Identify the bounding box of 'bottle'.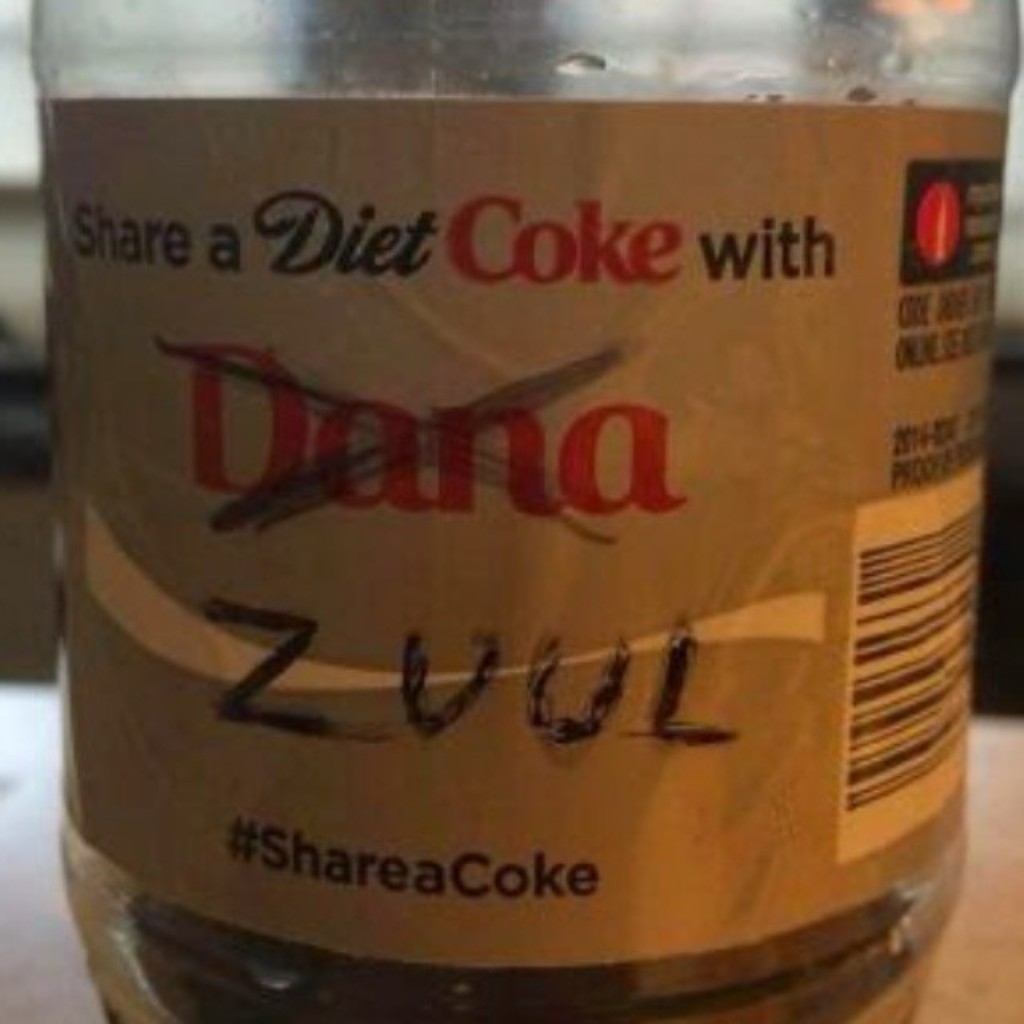
detection(16, 0, 1022, 1022).
